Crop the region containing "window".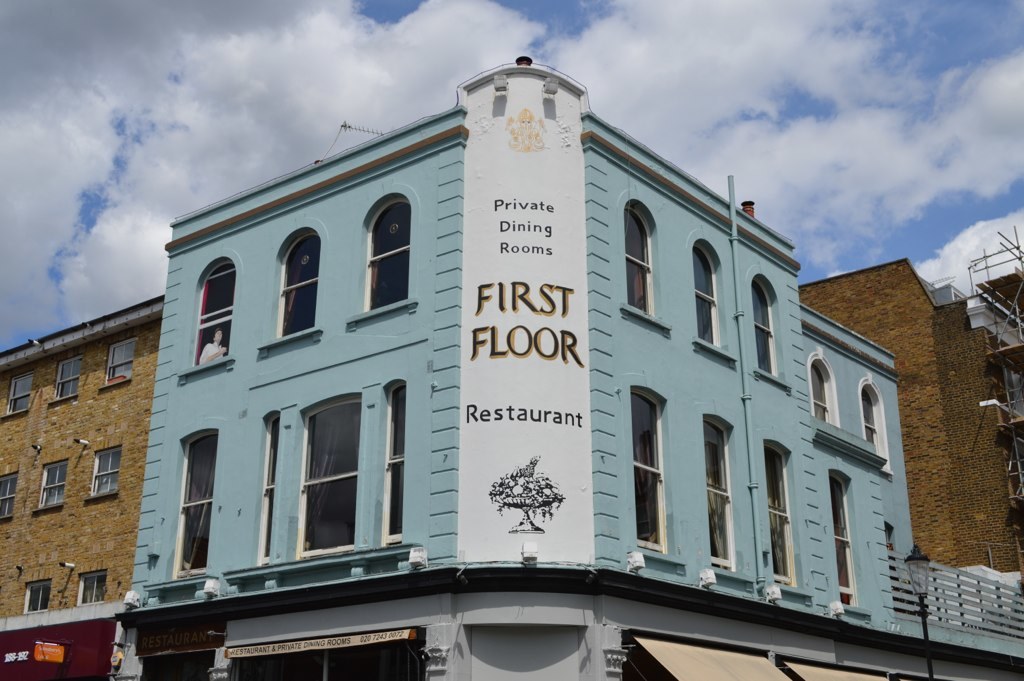
Crop region: pyautogui.locateOnScreen(760, 442, 807, 595).
